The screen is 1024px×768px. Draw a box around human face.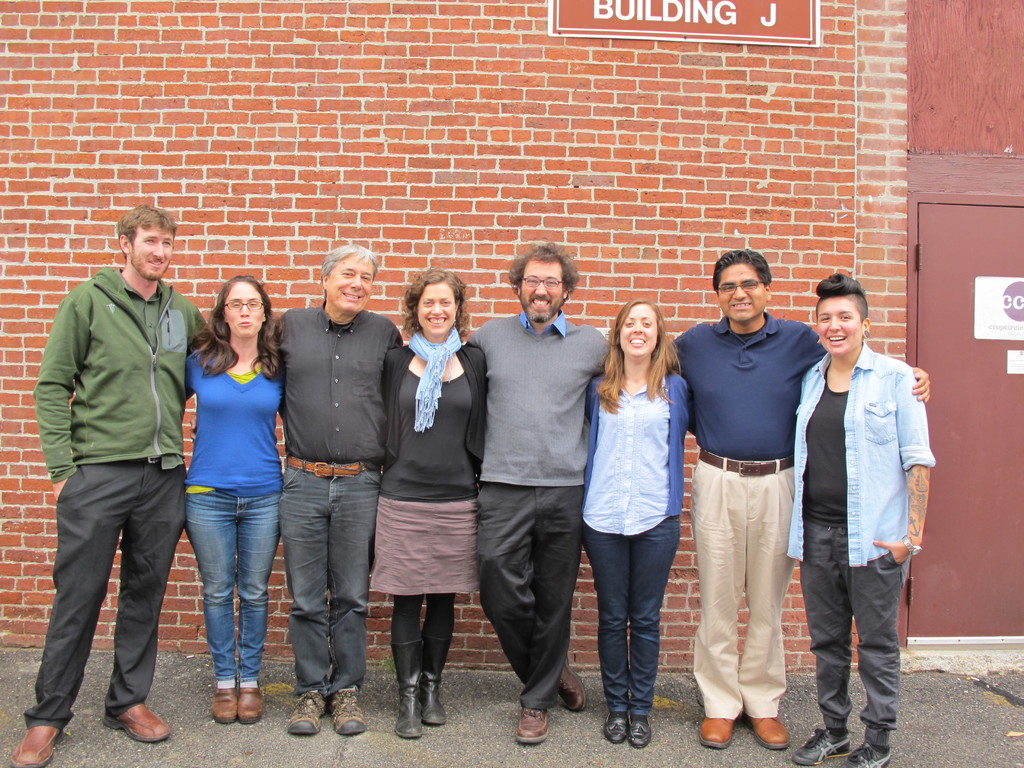
left=421, top=287, right=456, bottom=326.
